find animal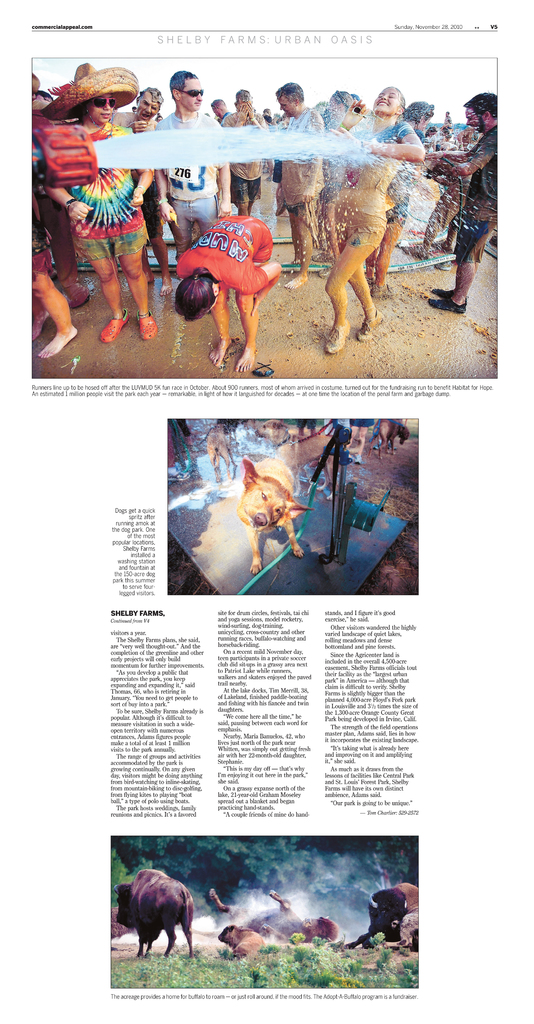
111, 868, 204, 964
